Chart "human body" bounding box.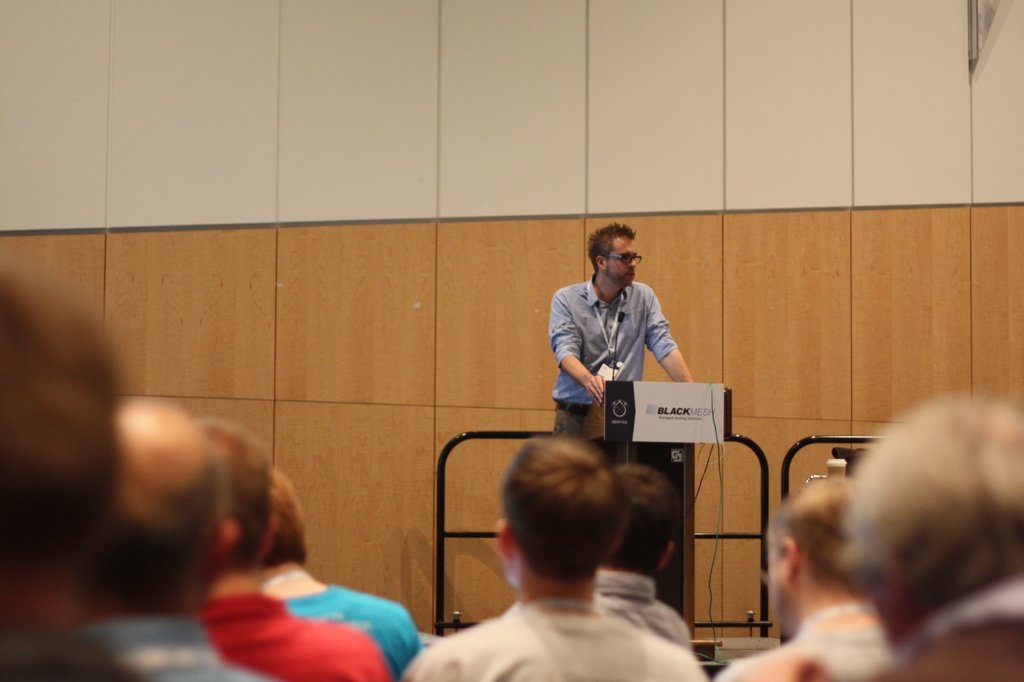
Charted: box=[583, 466, 701, 681].
